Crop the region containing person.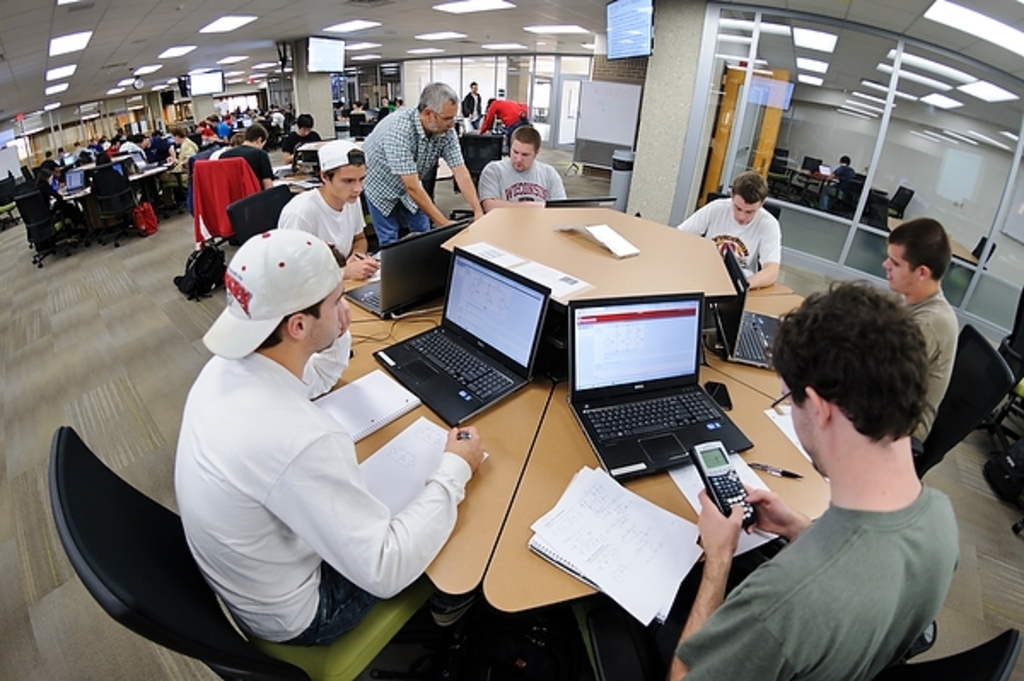
Crop region: <box>220,123,275,191</box>.
